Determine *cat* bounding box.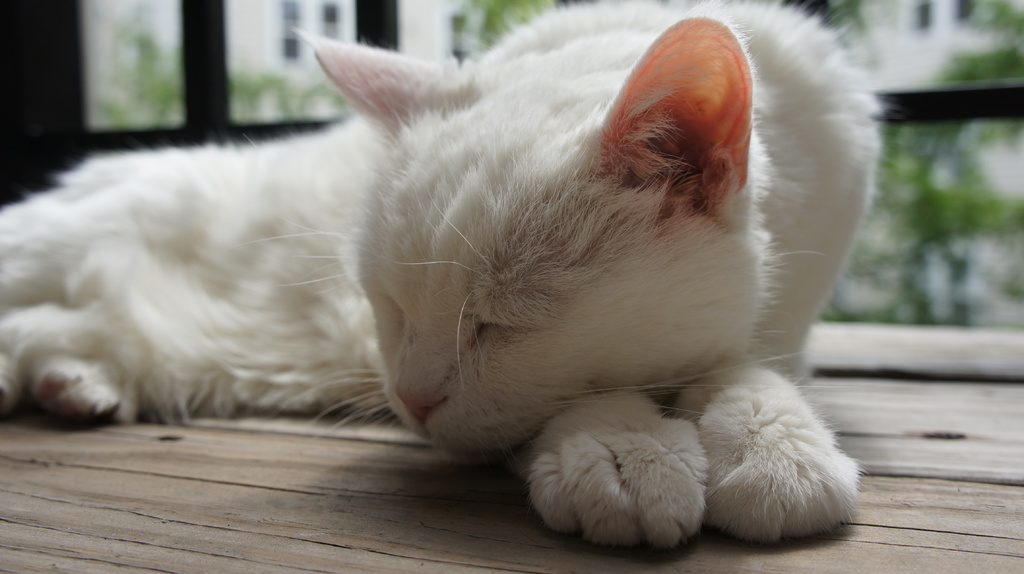
Determined: {"x1": 0, "y1": 0, "x2": 893, "y2": 556}.
